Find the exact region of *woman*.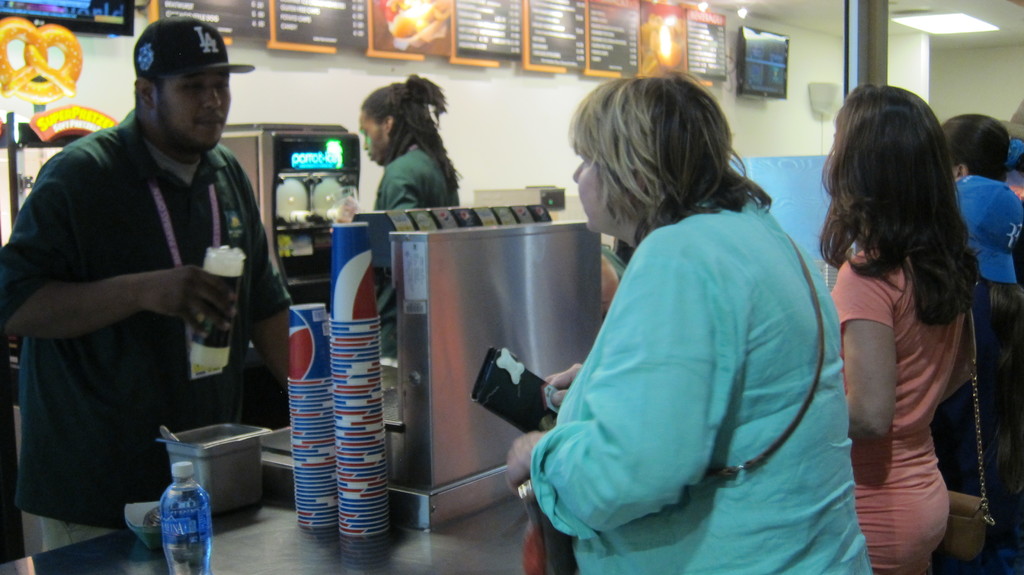
Exact region: 334, 68, 461, 359.
